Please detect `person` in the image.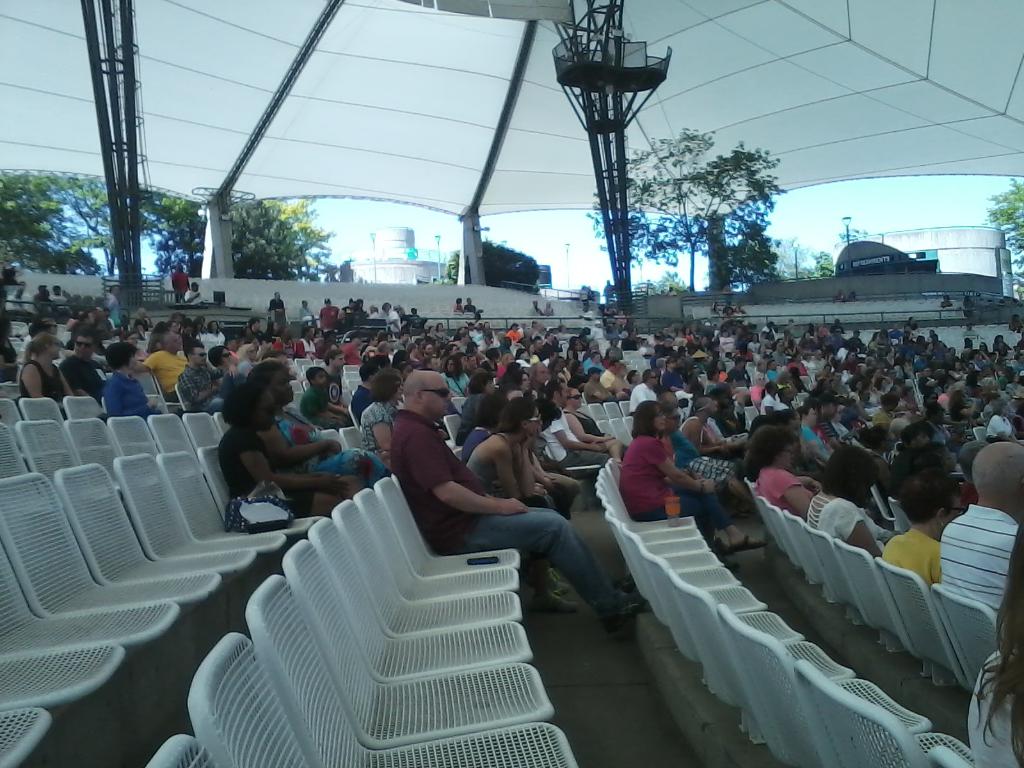
Rect(52, 283, 79, 315).
